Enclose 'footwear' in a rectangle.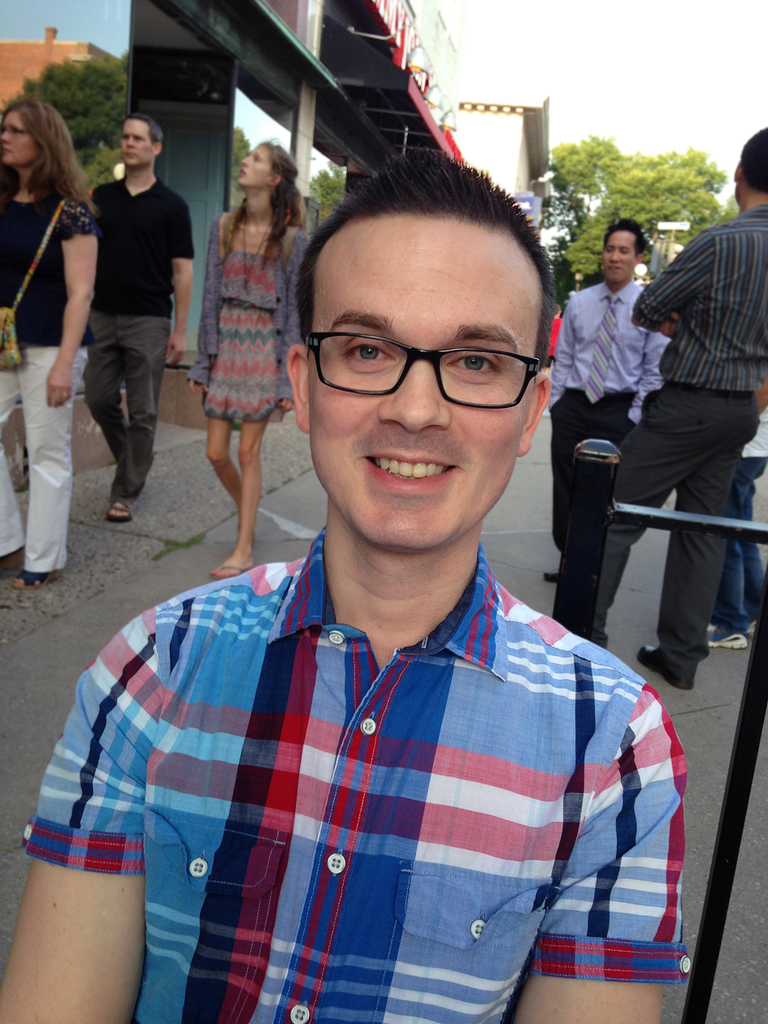
11:567:64:591.
